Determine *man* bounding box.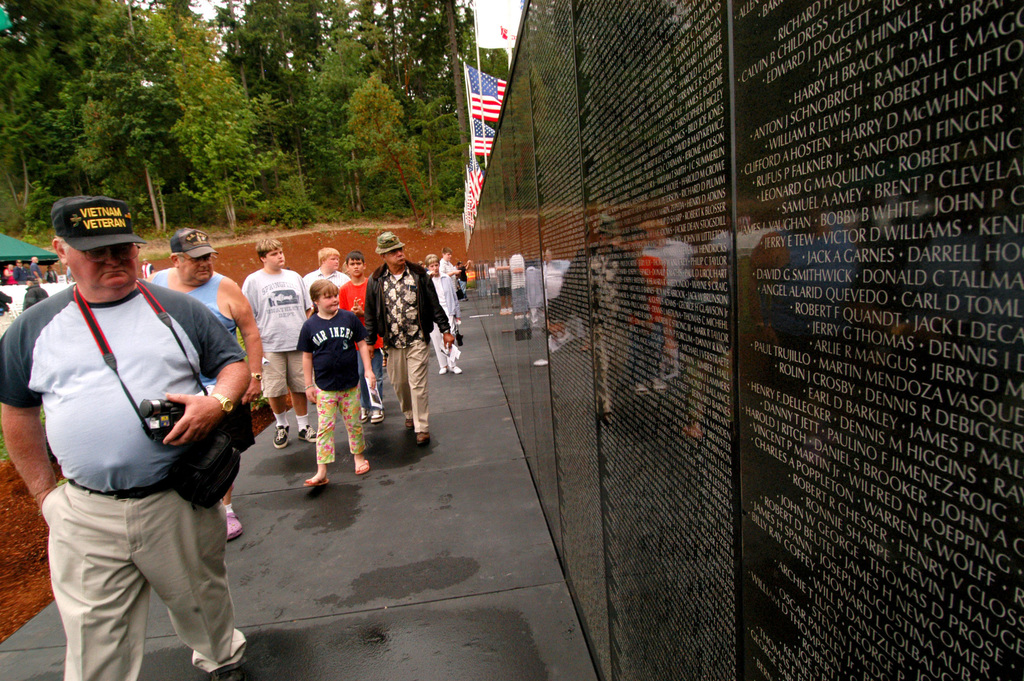
Determined: 364/231/455/445.
